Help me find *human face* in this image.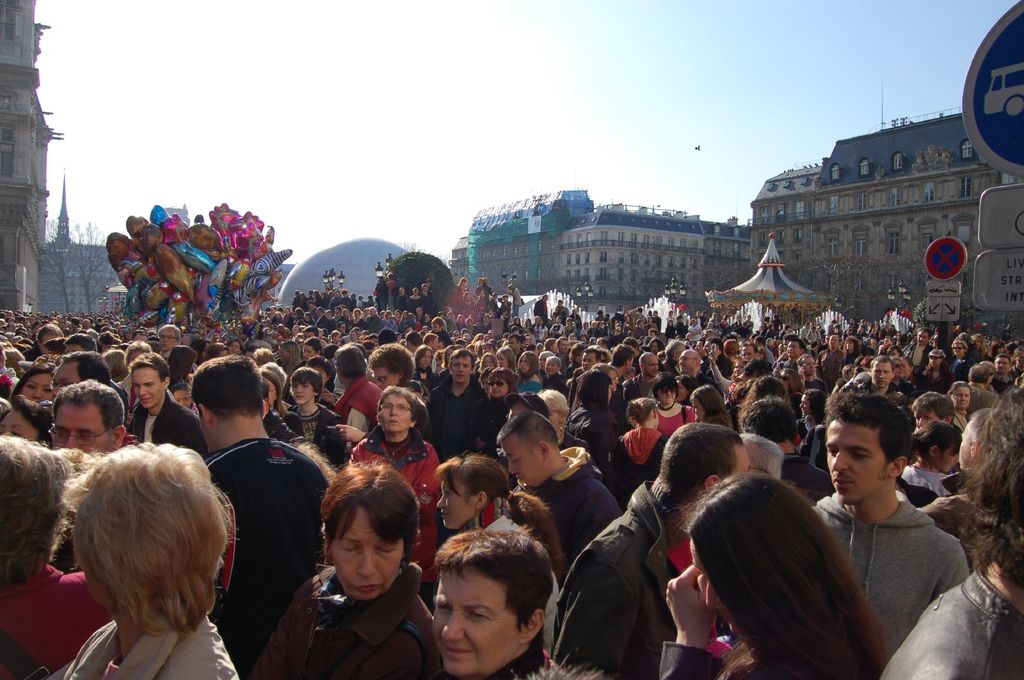
Found it: left=830, top=336, right=841, bottom=349.
